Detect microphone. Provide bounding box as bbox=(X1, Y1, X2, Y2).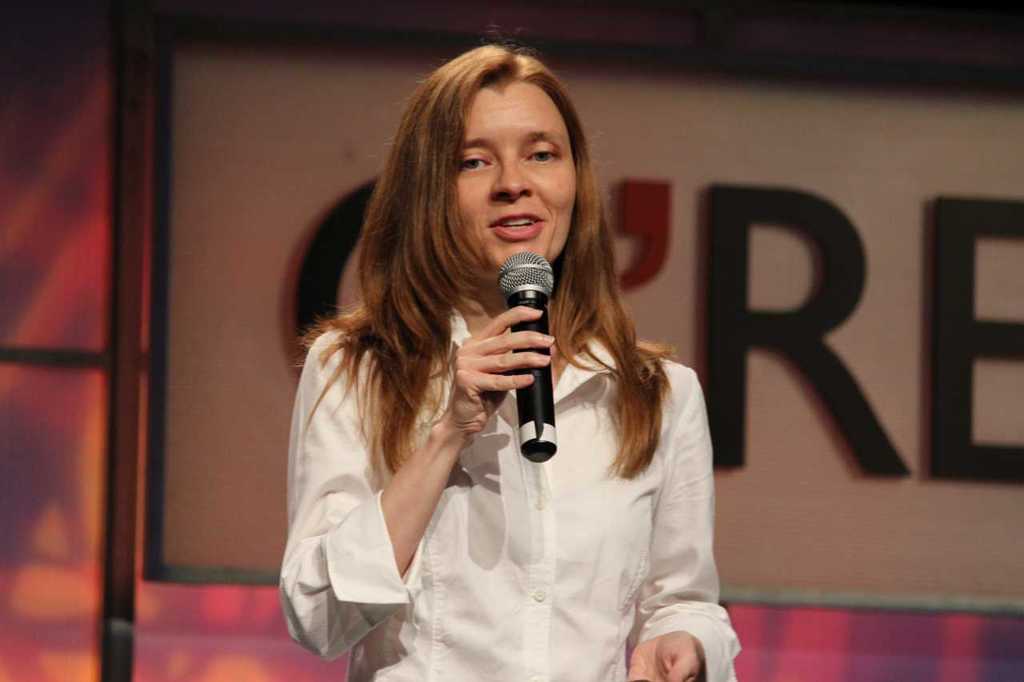
bbox=(498, 251, 556, 462).
